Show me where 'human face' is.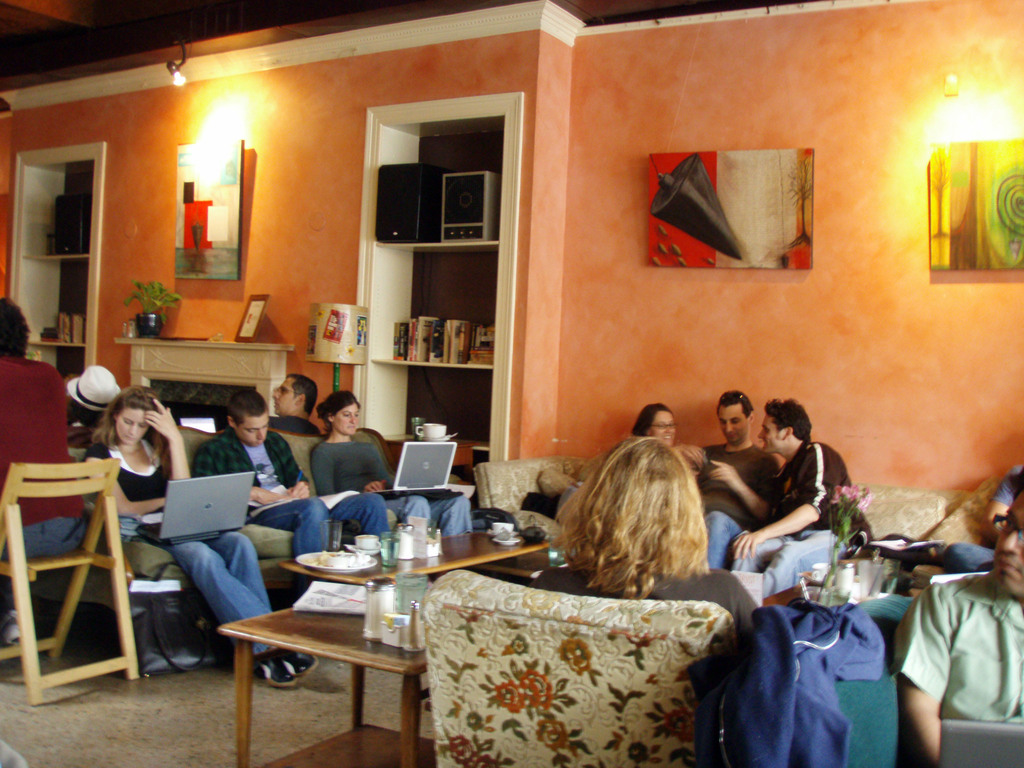
'human face' is at x1=115, y1=410, x2=149, y2=443.
